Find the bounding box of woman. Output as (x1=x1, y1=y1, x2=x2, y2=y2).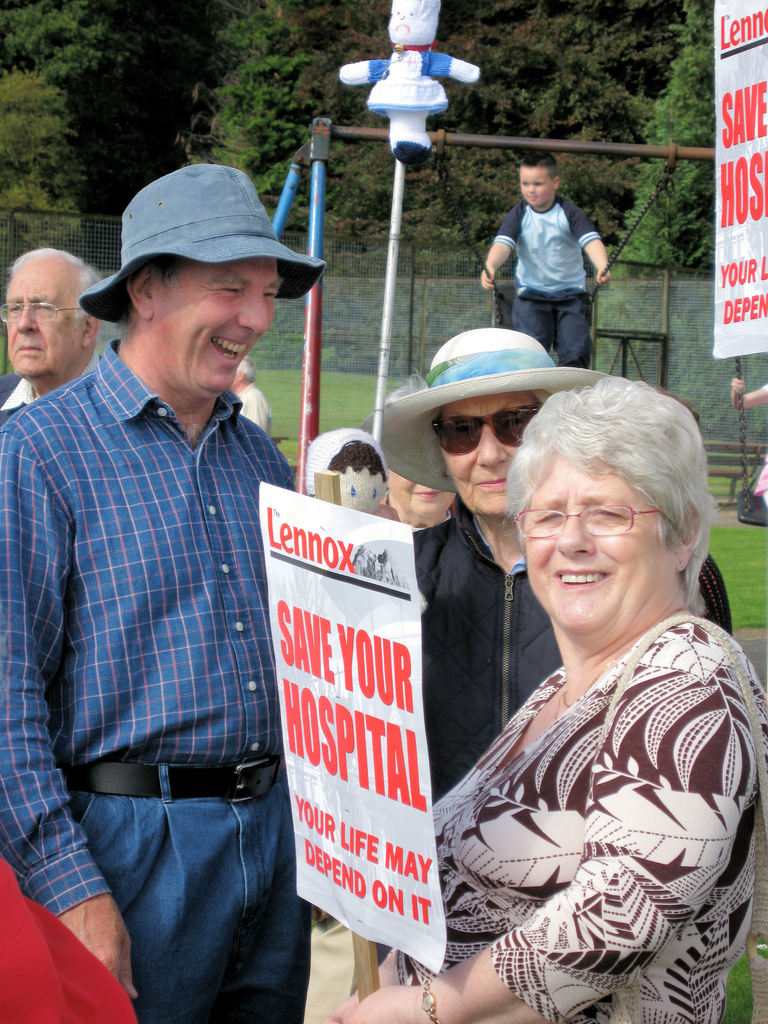
(x1=371, y1=452, x2=454, y2=529).
